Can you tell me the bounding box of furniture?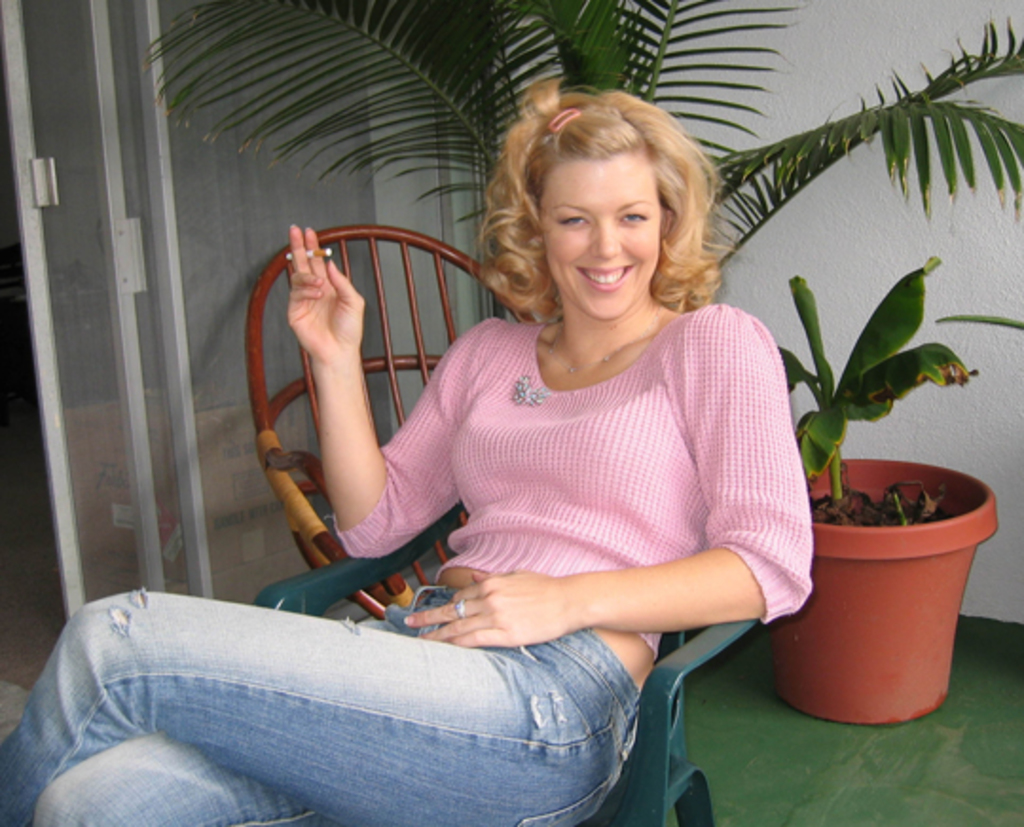
252, 495, 759, 825.
